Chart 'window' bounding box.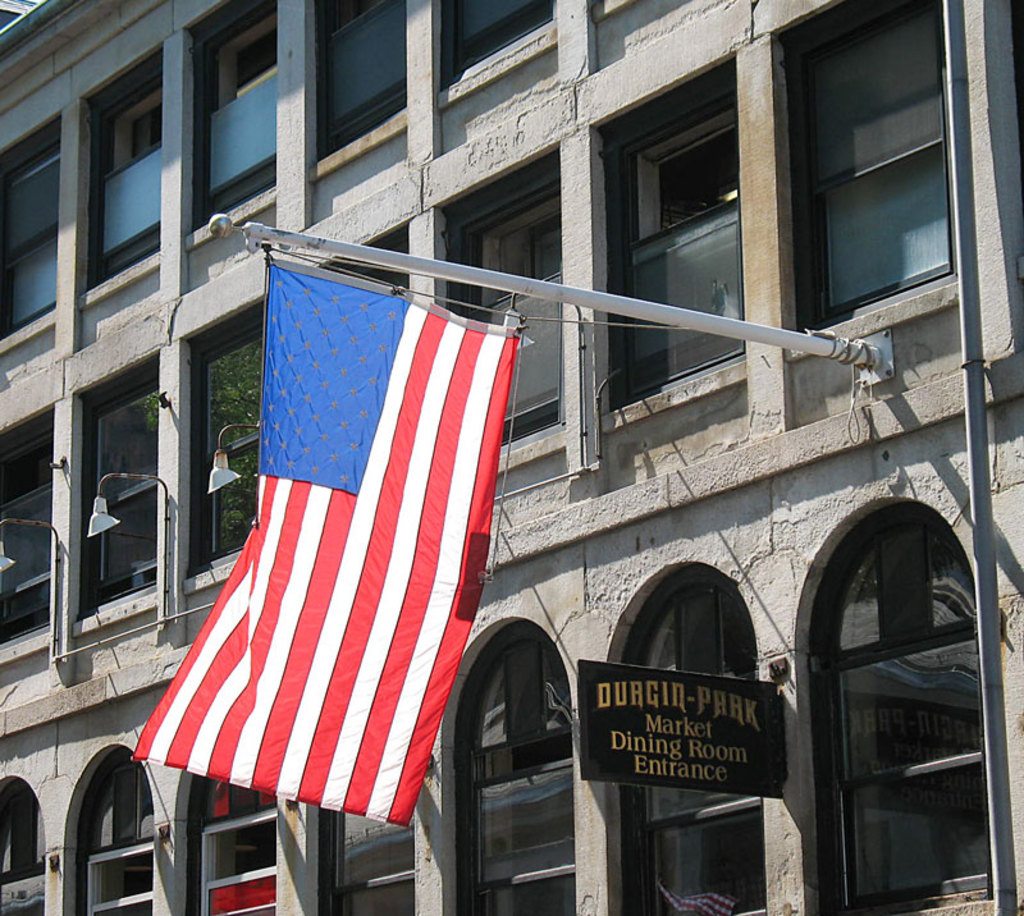
Charted: (x1=294, y1=783, x2=428, y2=915).
